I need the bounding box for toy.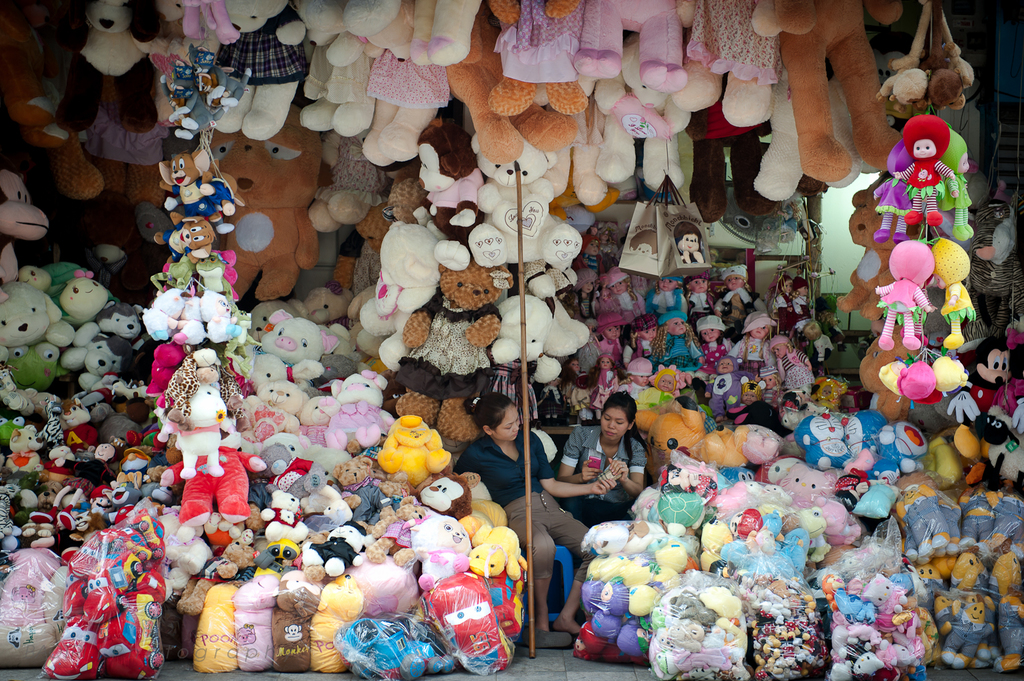
Here it is: 977, 181, 1023, 272.
